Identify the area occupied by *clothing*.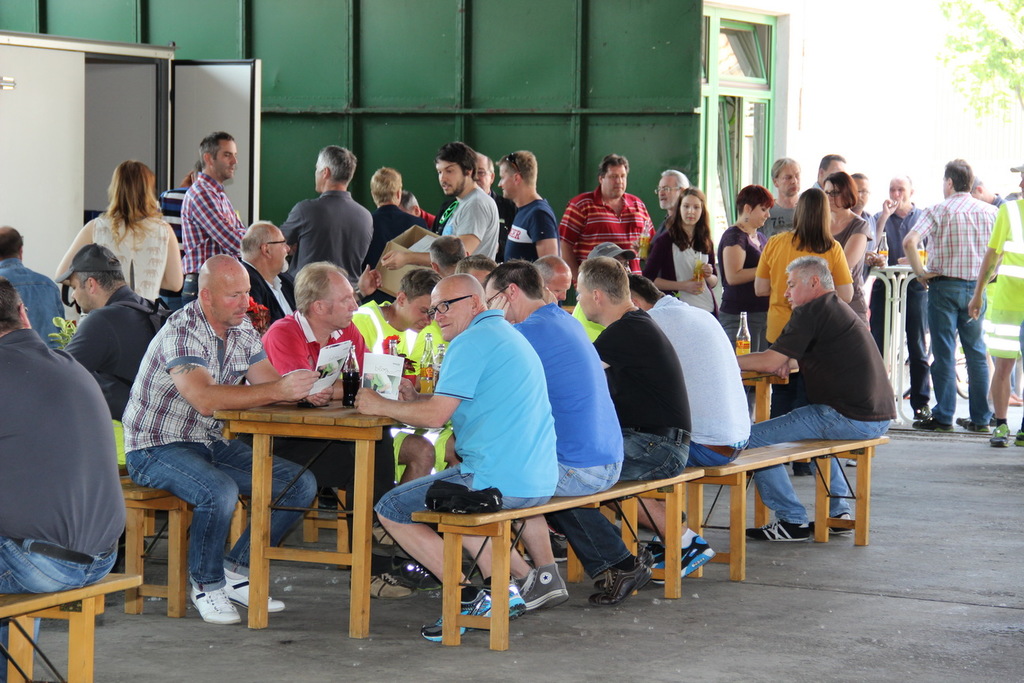
Area: select_region(714, 227, 766, 340).
